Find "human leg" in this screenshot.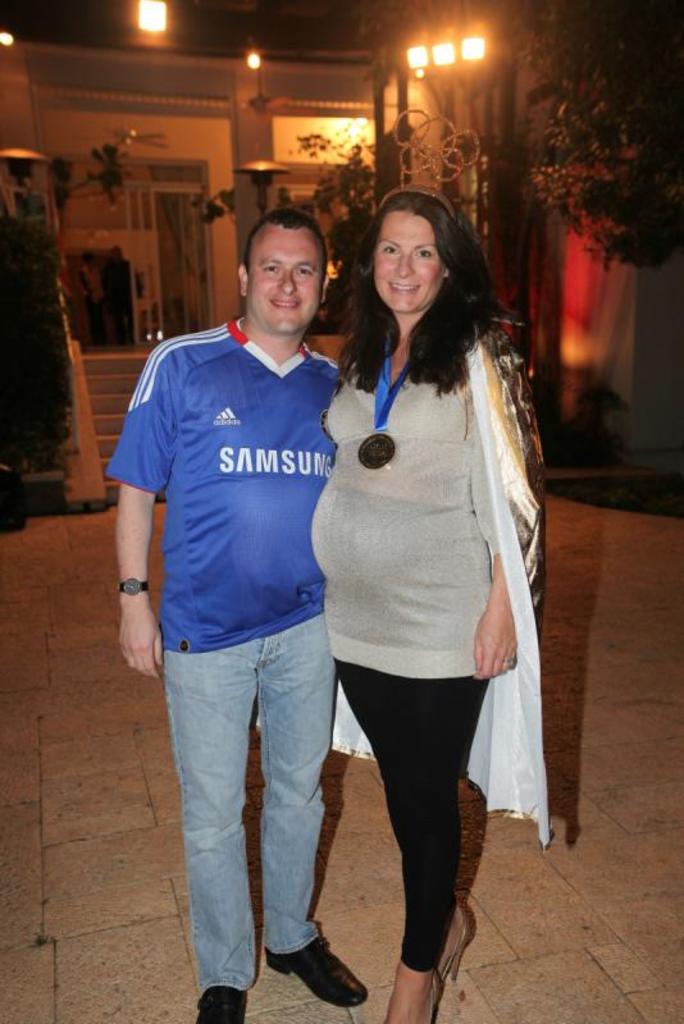
The bounding box for "human leg" is 160 603 264 1023.
